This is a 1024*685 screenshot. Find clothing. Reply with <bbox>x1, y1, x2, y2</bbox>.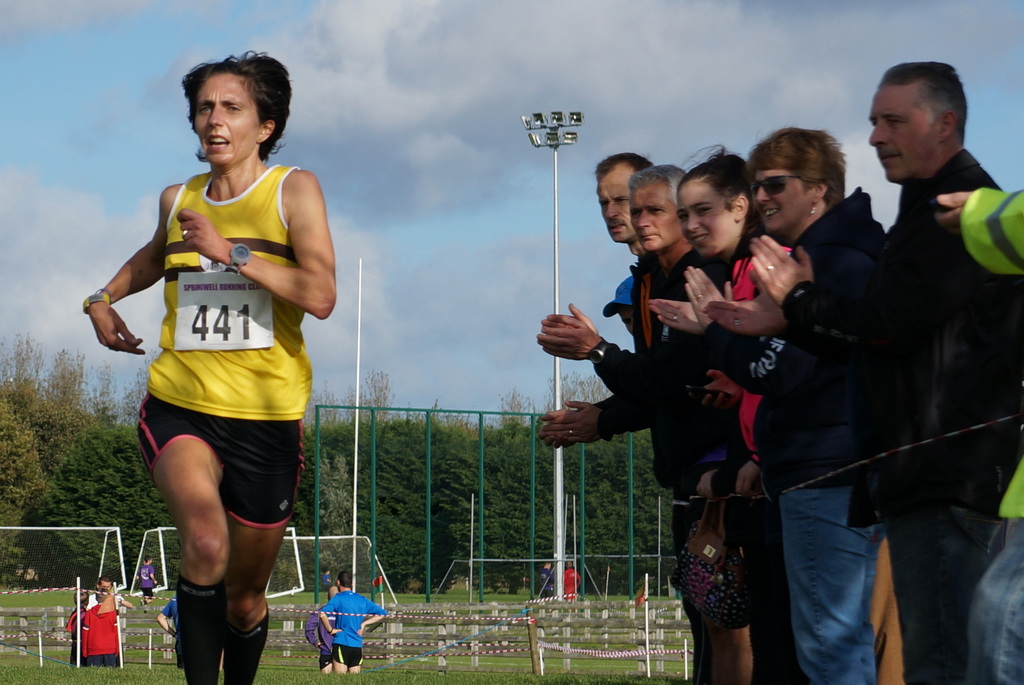
<bbox>320, 589, 388, 666</bbox>.
